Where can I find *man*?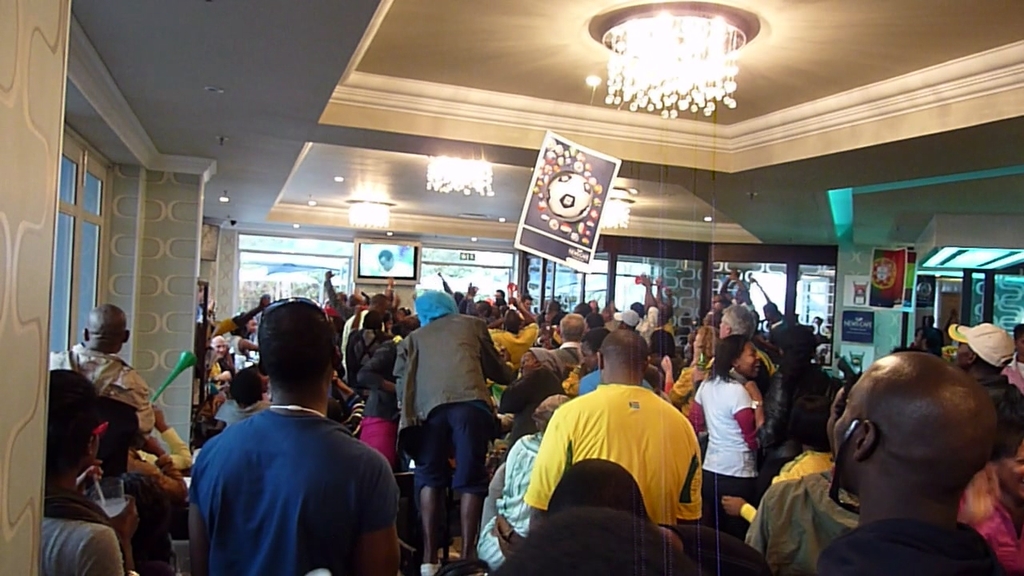
You can find it at crop(577, 325, 656, 398).
